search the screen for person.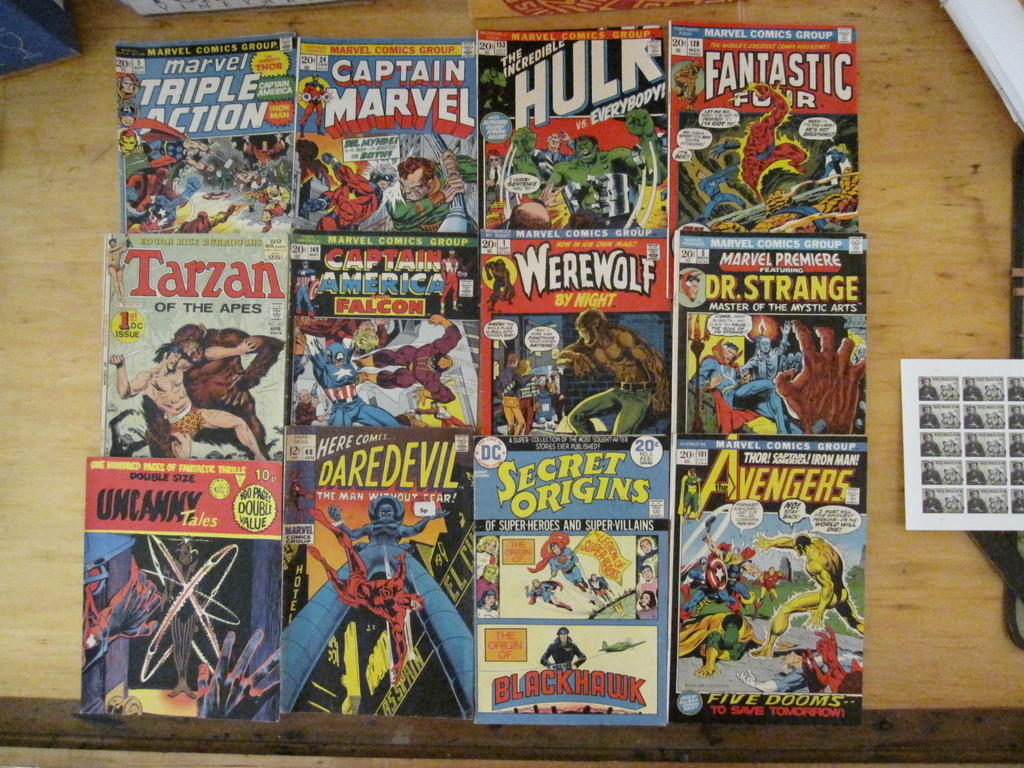
Found at (1012,461,1023,484).
